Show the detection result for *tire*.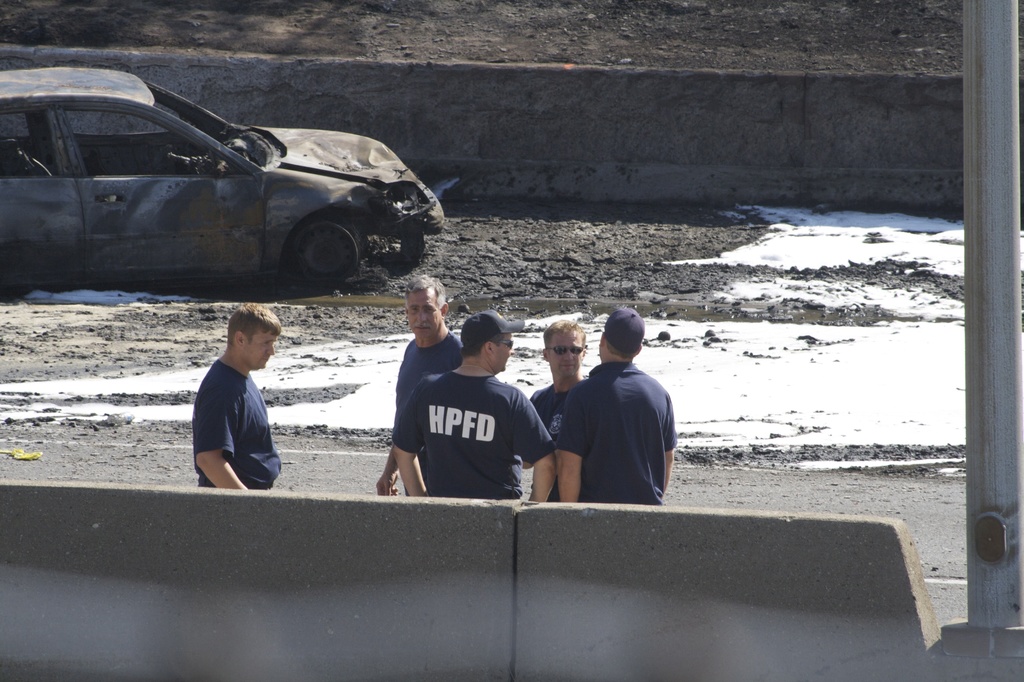
crop(284, 218, 360, 287).
